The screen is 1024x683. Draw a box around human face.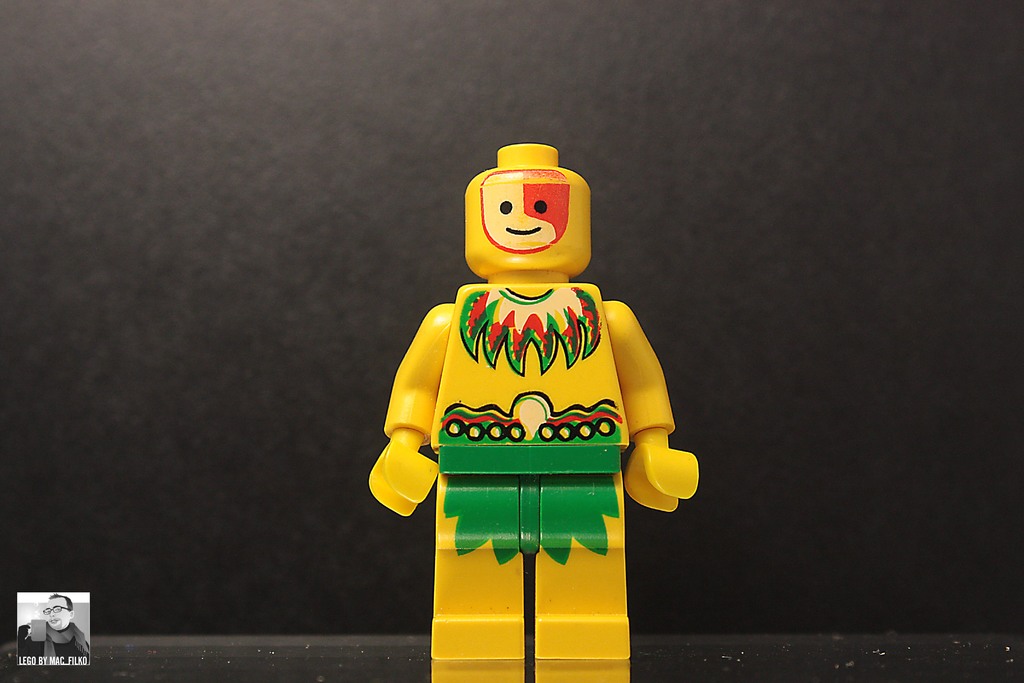
<box>479,171,570,256</box>.
